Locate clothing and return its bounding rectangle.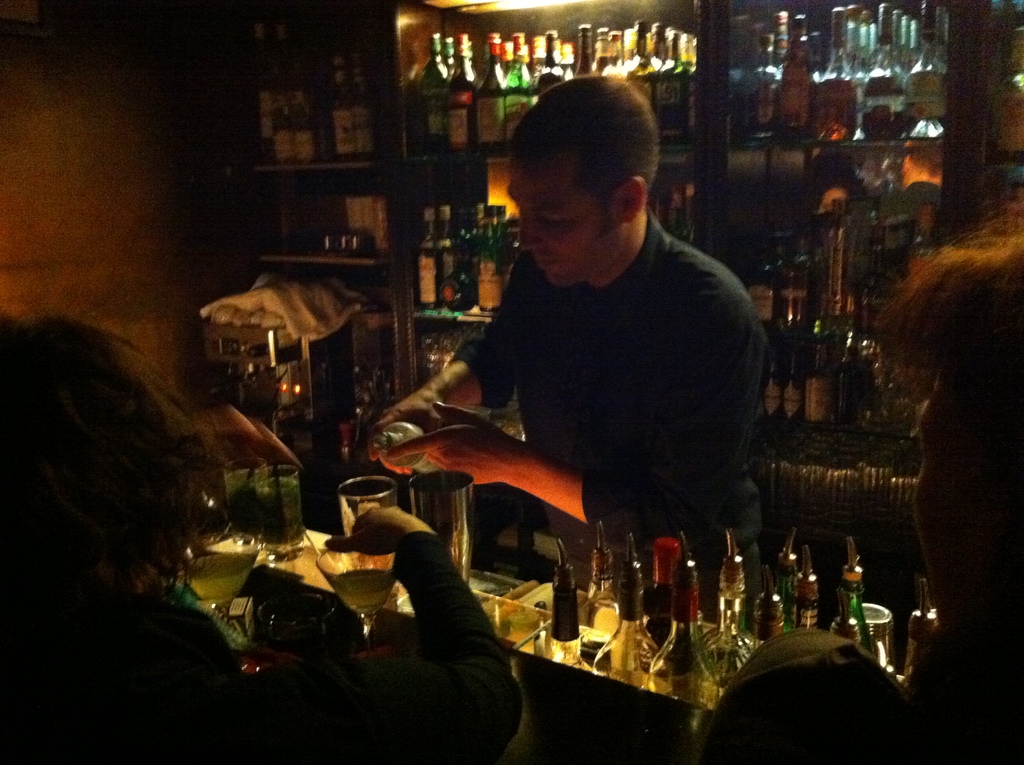
x1=442 y1=207 x2=767 y2=619.
